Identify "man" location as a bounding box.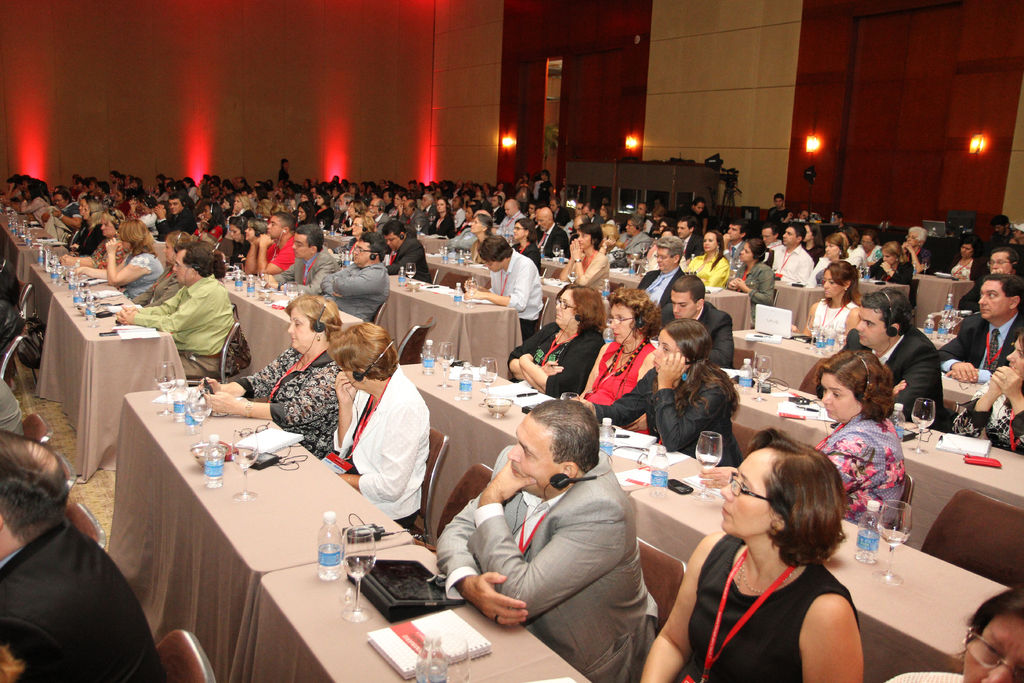
region(317, 231, 394, 320).
